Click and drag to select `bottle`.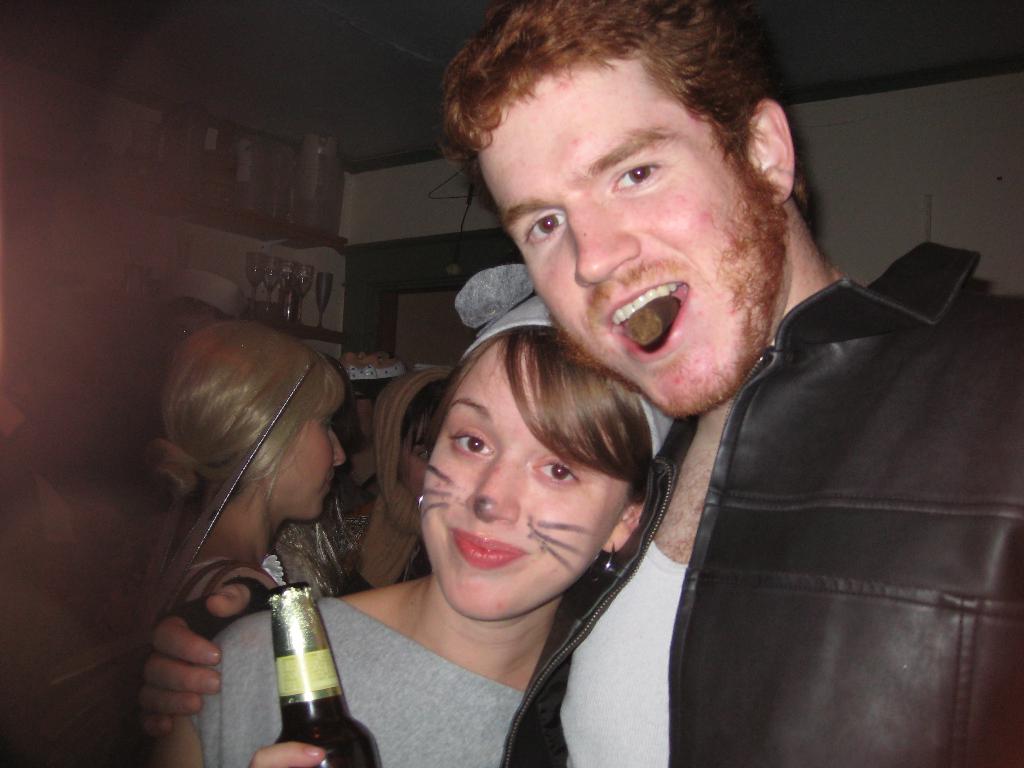
Selection: box(266, 577, 385, 767).
